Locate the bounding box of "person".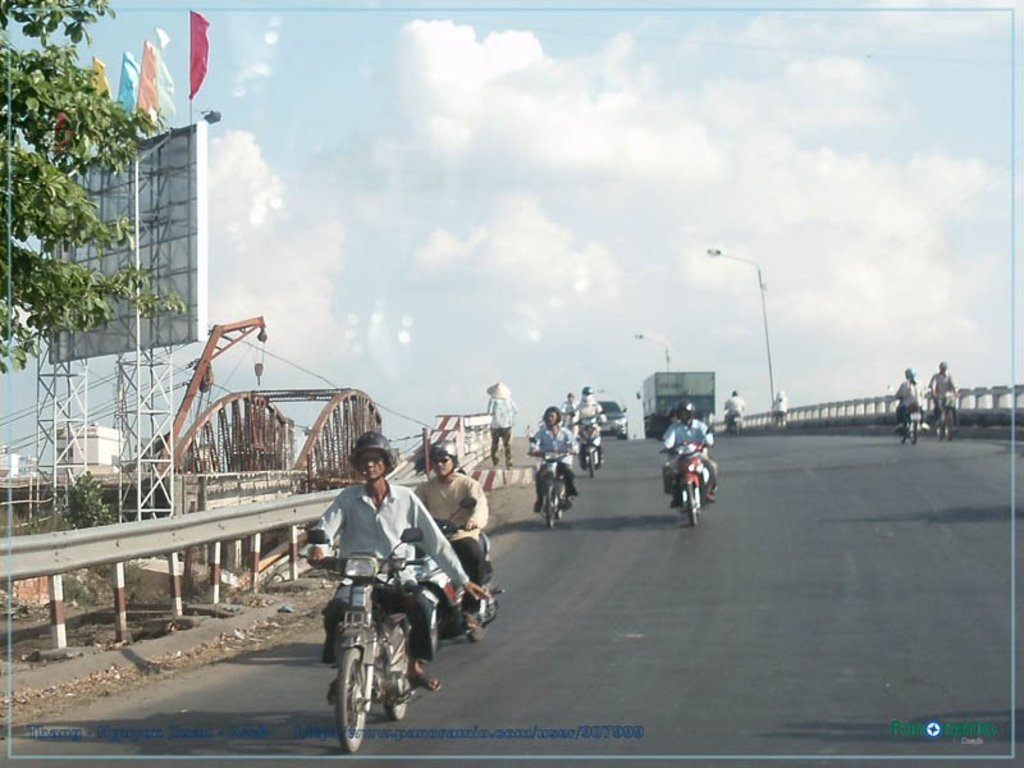
Bounding box: (x1=486, y1=383, x2=520, y2=472).
